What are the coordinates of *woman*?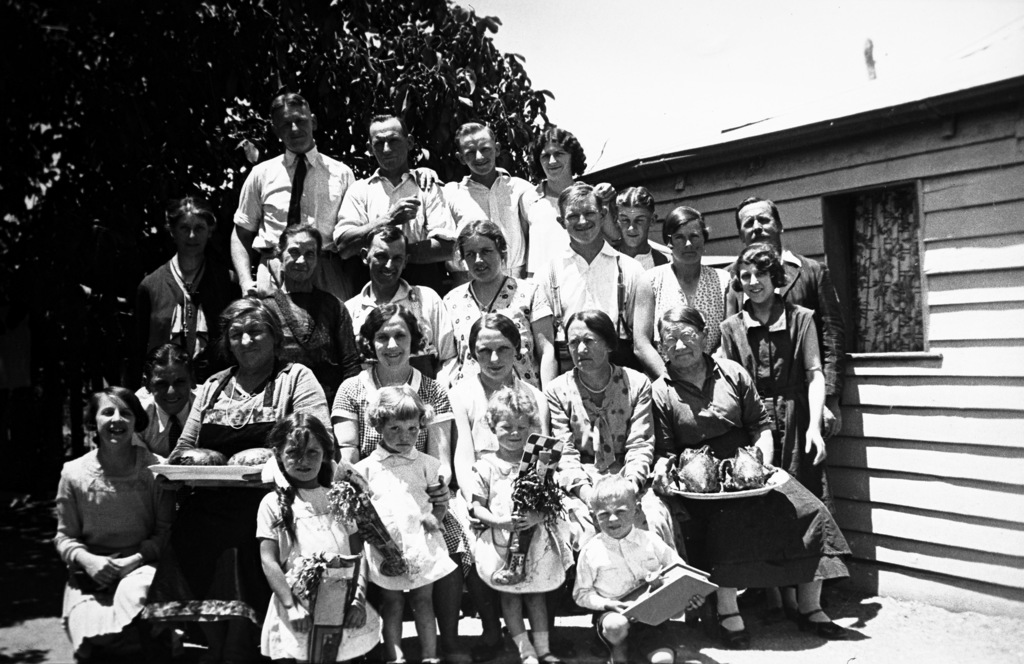
[x1=640, y1=298, x2=851, y2=653].
